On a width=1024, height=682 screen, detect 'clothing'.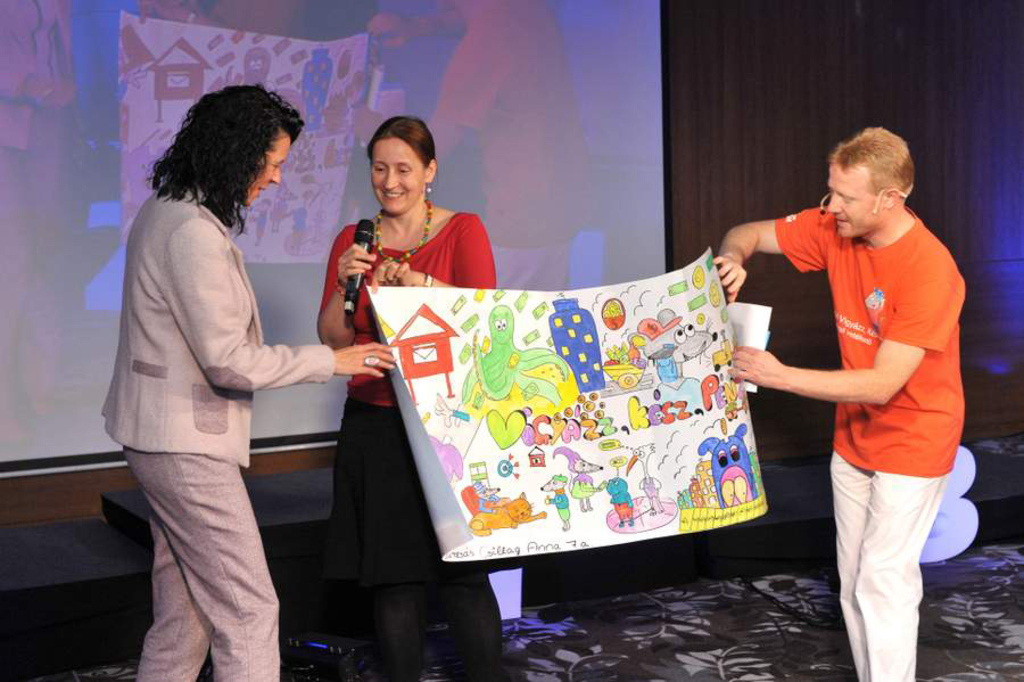
(left=755, top=163, right=965, bottom=613).
